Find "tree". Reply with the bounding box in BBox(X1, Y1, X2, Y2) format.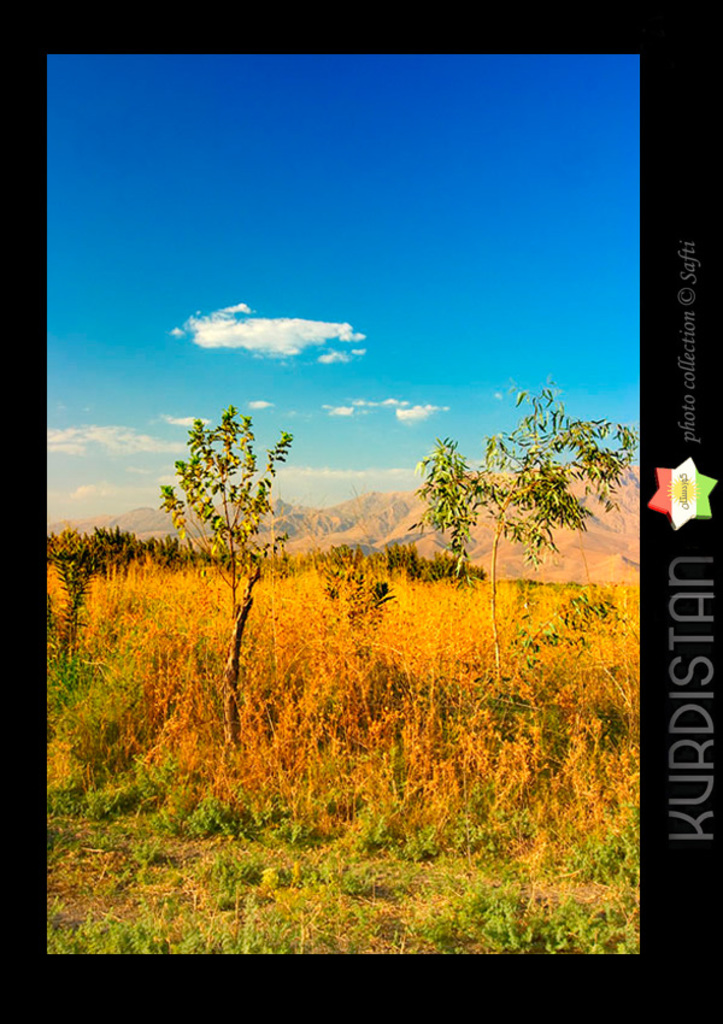
BBox(413, 371, 634, 685).
